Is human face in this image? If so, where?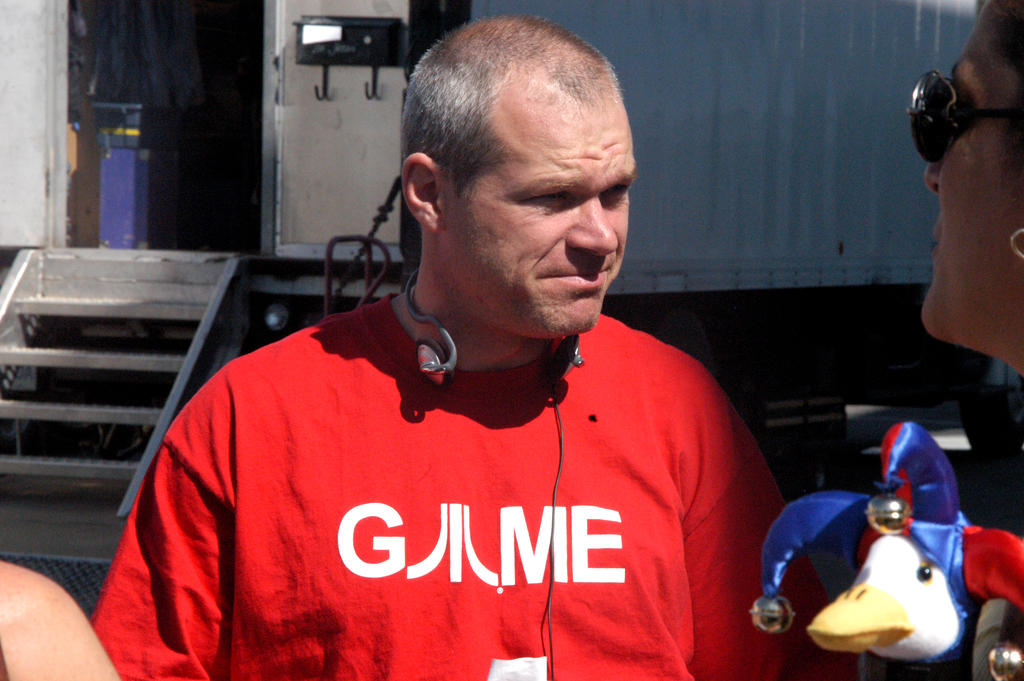
Yes, at l=918, t=17, r=1023, b=331.
